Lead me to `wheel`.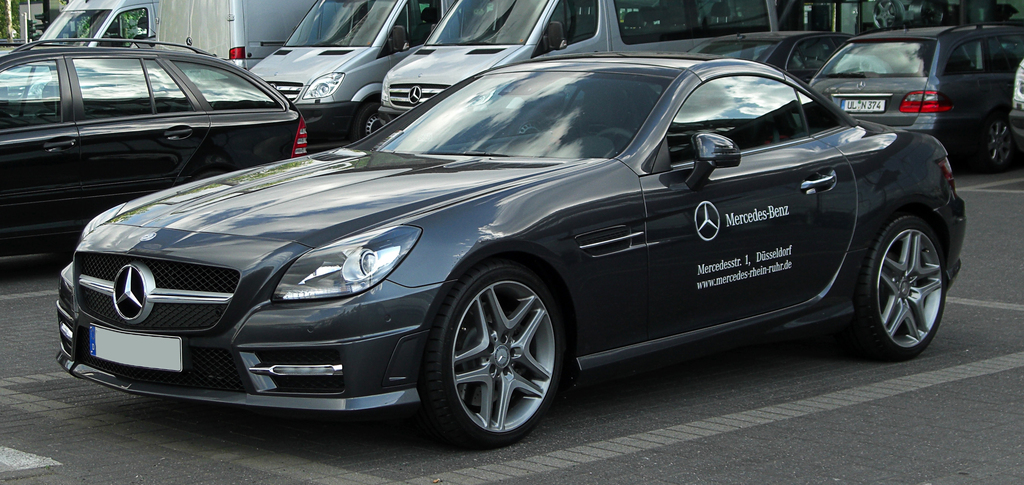
Lead to x1=425 y1=255 x2=577 y2=447.
